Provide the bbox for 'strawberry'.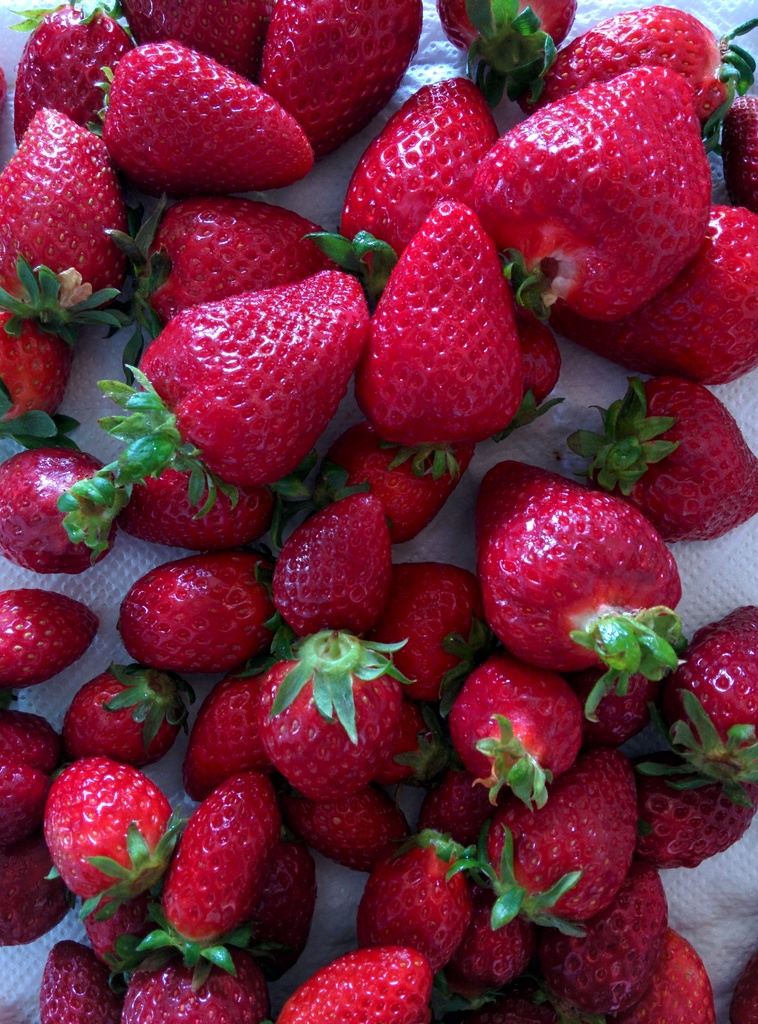
38,938,129,1023.
